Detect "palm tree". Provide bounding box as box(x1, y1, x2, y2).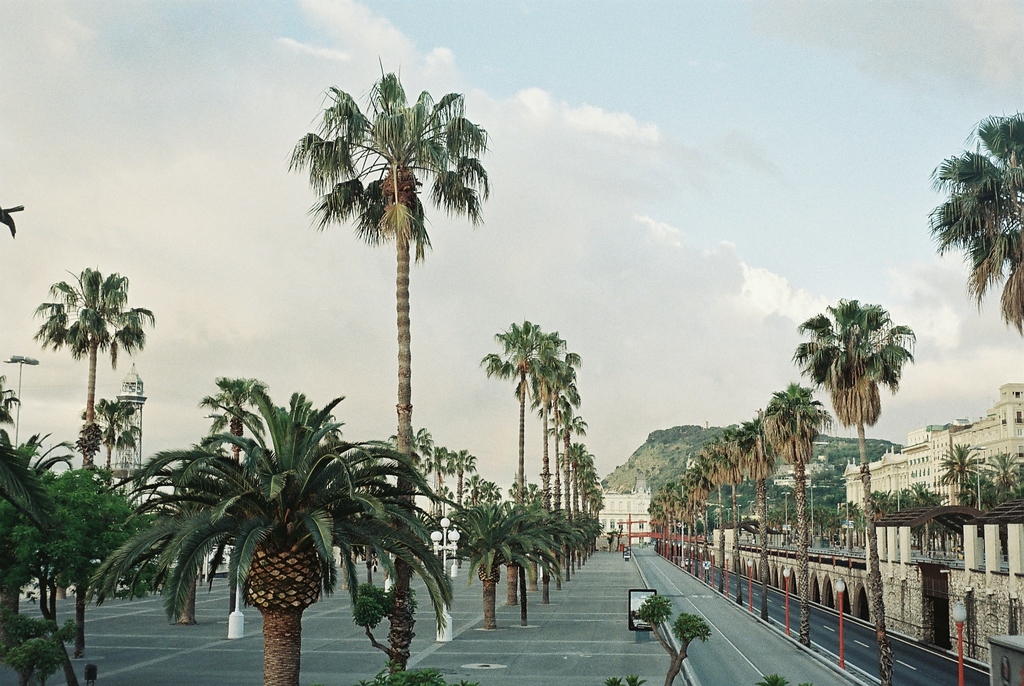
box(925, 109, 1023, 351).
